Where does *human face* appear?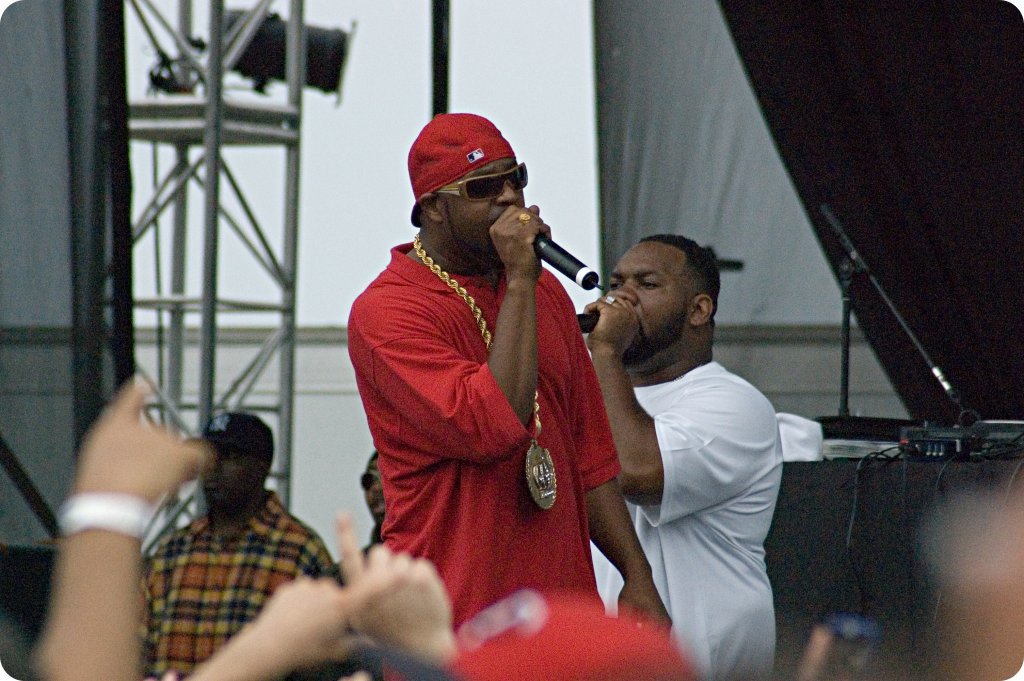
Appears at bbox=(603, 238, 692, 359).
